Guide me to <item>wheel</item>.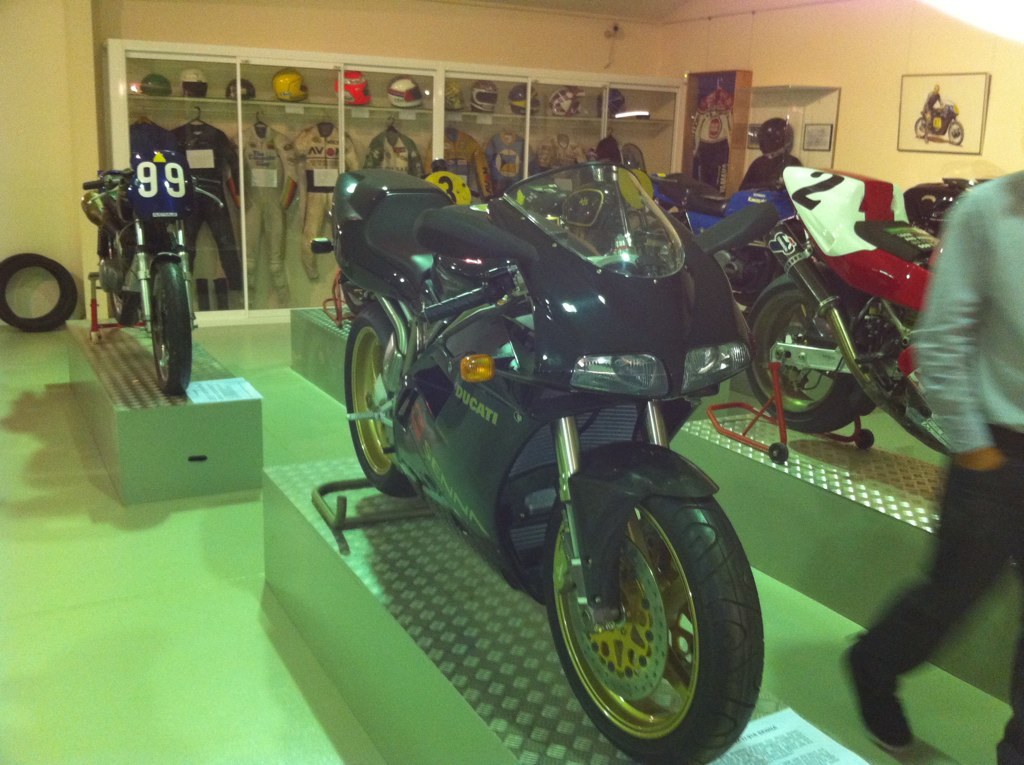
Guidance: 147, 260, 190, 399.
